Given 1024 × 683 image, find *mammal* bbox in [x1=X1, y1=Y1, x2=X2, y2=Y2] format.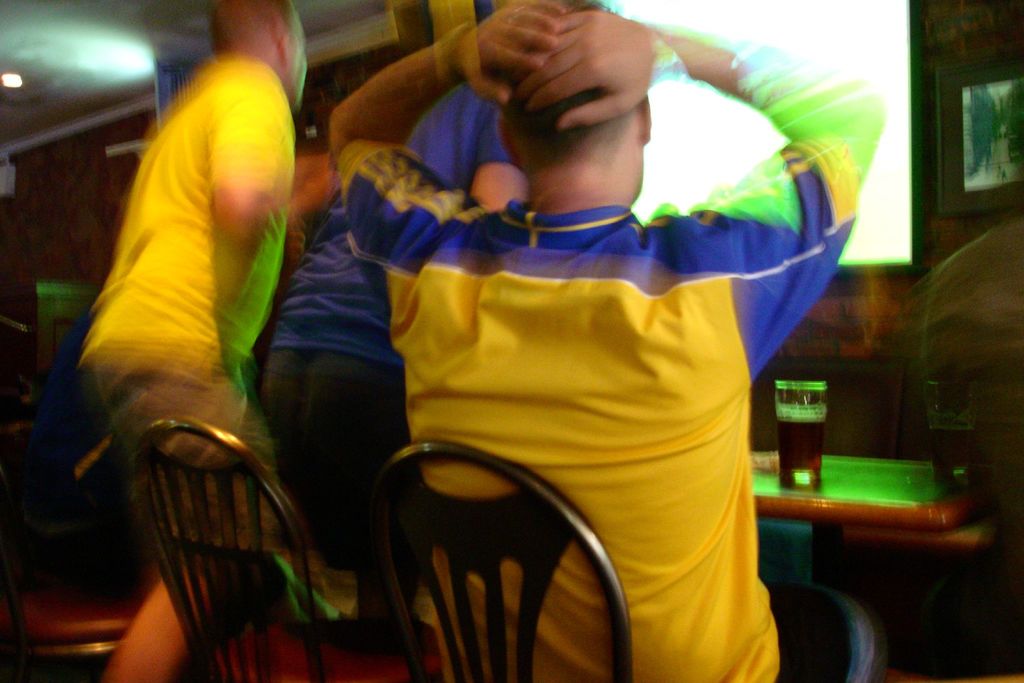
[x1=260, y1=0, x2=609, y2=682].
